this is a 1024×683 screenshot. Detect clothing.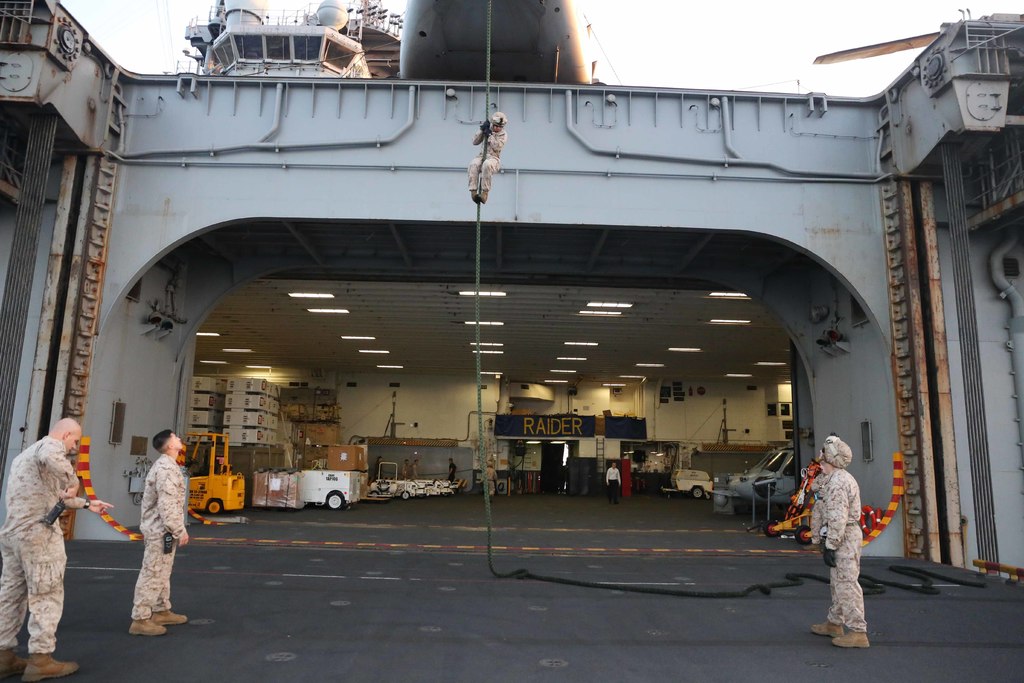
bbox=[415, 464, 421, 478].
